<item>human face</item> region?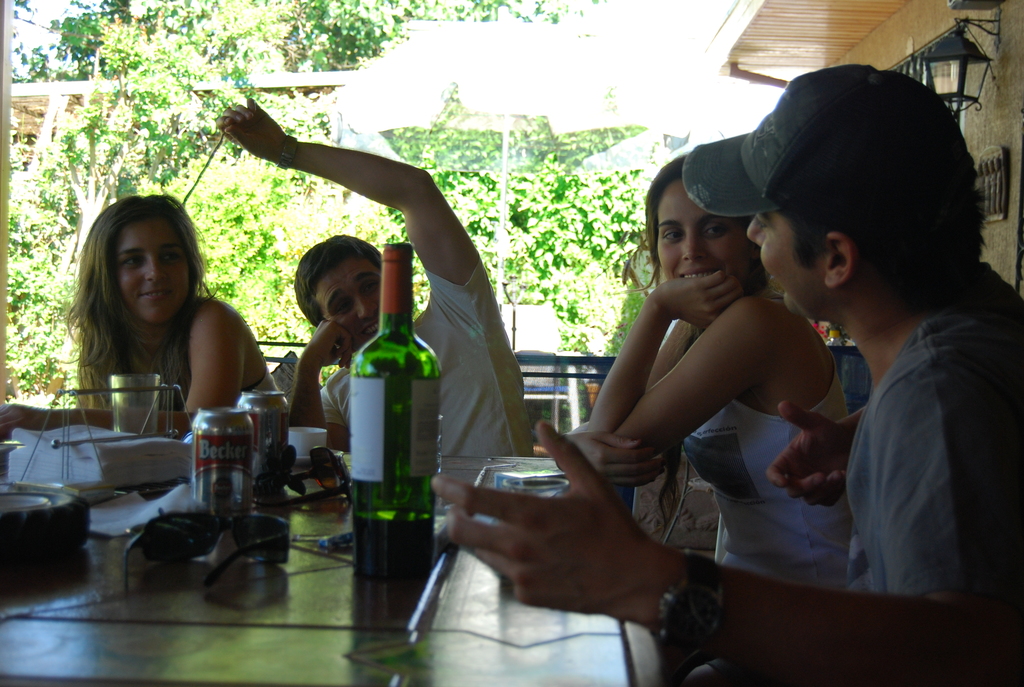
left=316, top=253, right=378, bottom=351
